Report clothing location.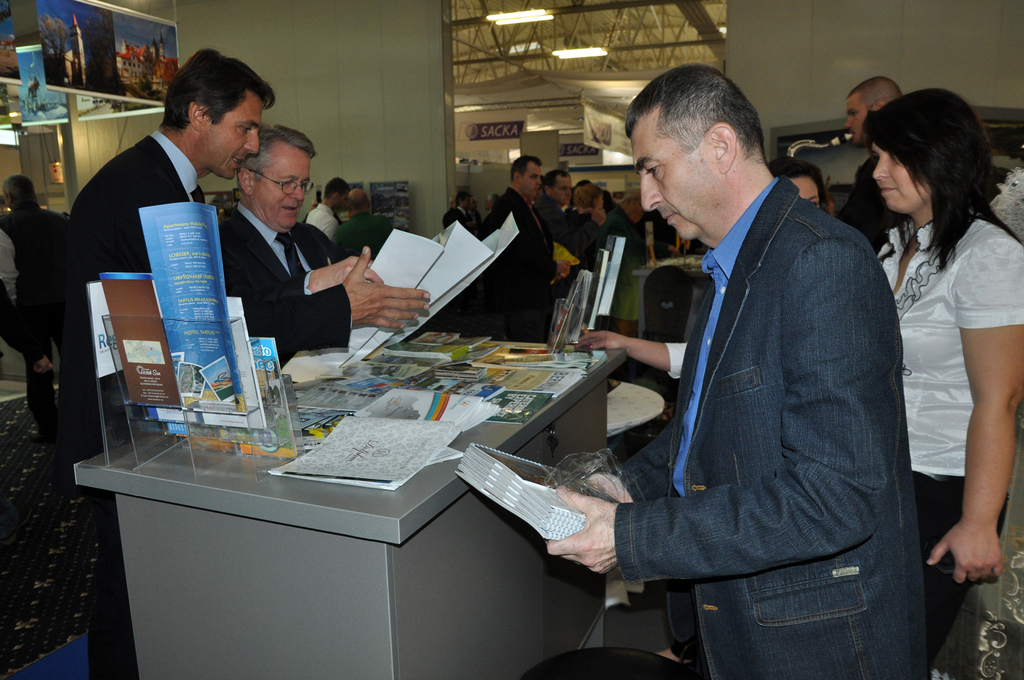
Report: box(611, 176, 927, 679).
